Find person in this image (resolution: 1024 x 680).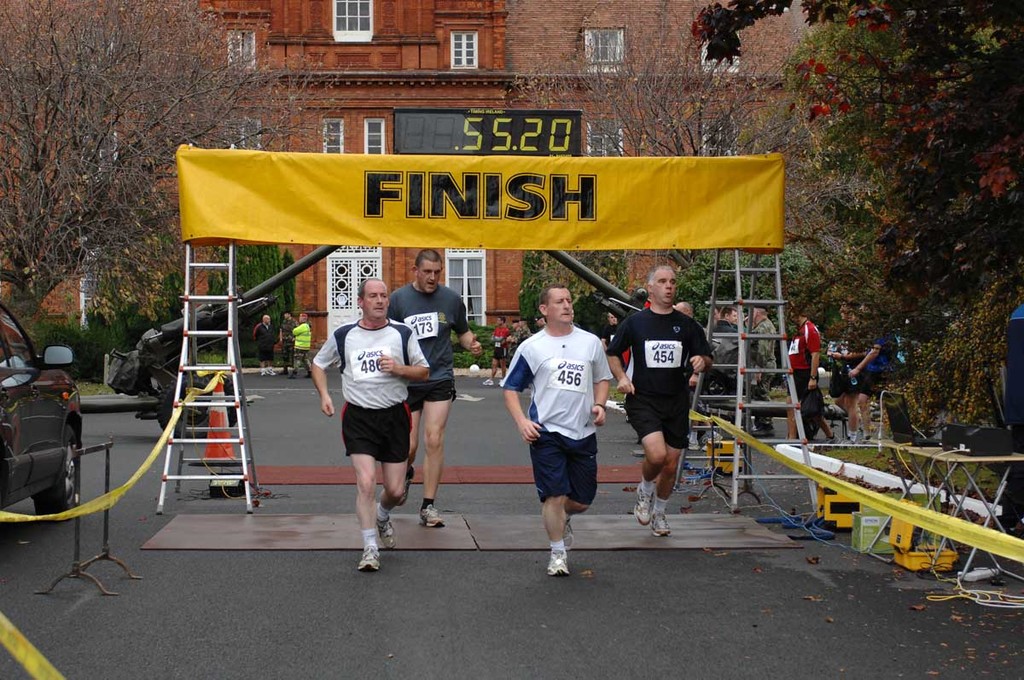
region(499, 286, 613, 576).
